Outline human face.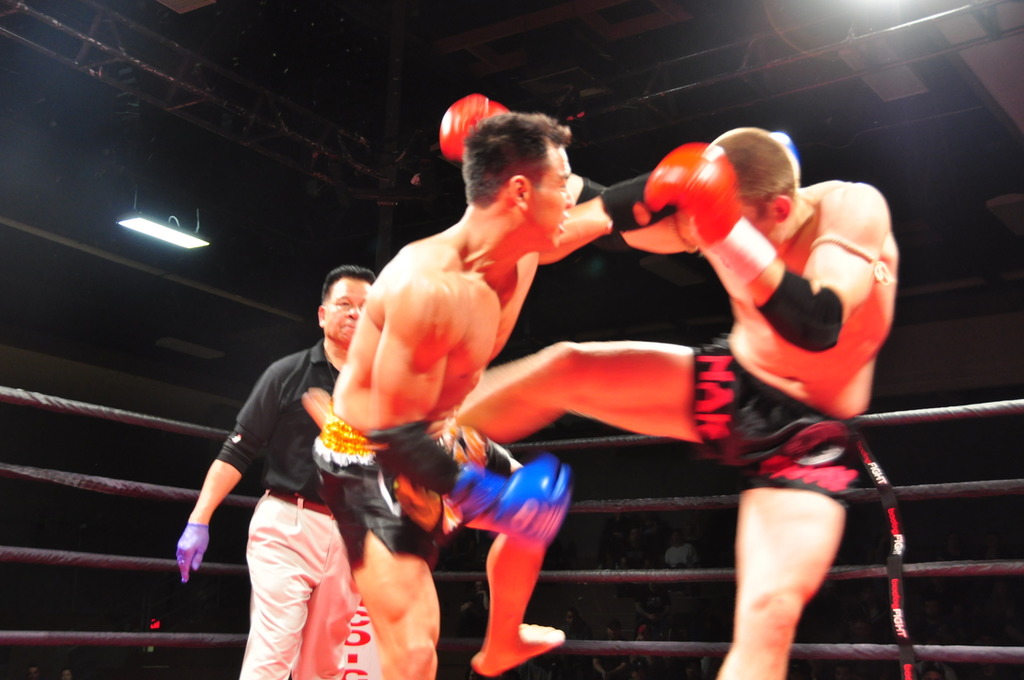
Outline: box=[322, 274, 377, 341].
